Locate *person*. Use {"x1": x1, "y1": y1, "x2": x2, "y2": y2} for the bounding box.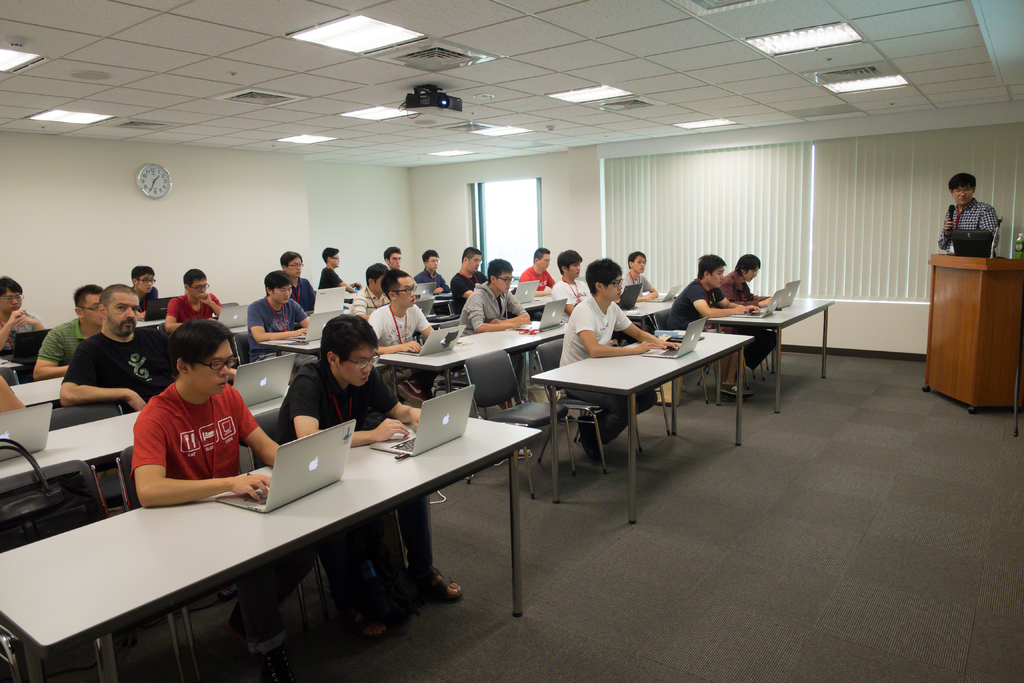
{"x1": 132, "y1": 263, "x2": 161, "y2": 322}.
